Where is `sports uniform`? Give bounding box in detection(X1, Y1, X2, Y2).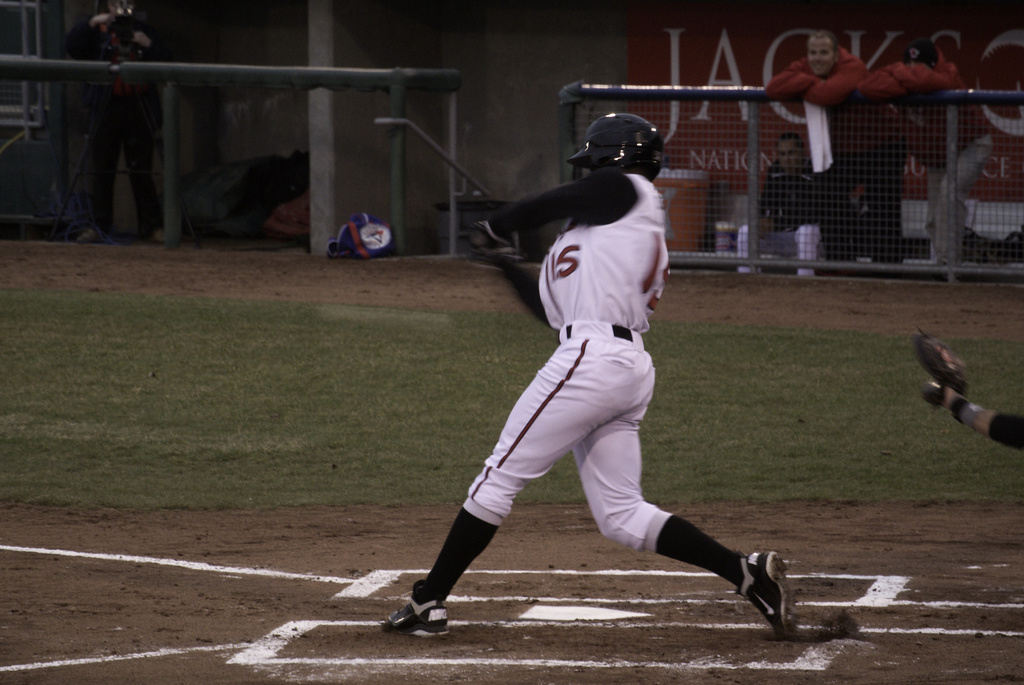
detection(449, 167, 695, 557).
